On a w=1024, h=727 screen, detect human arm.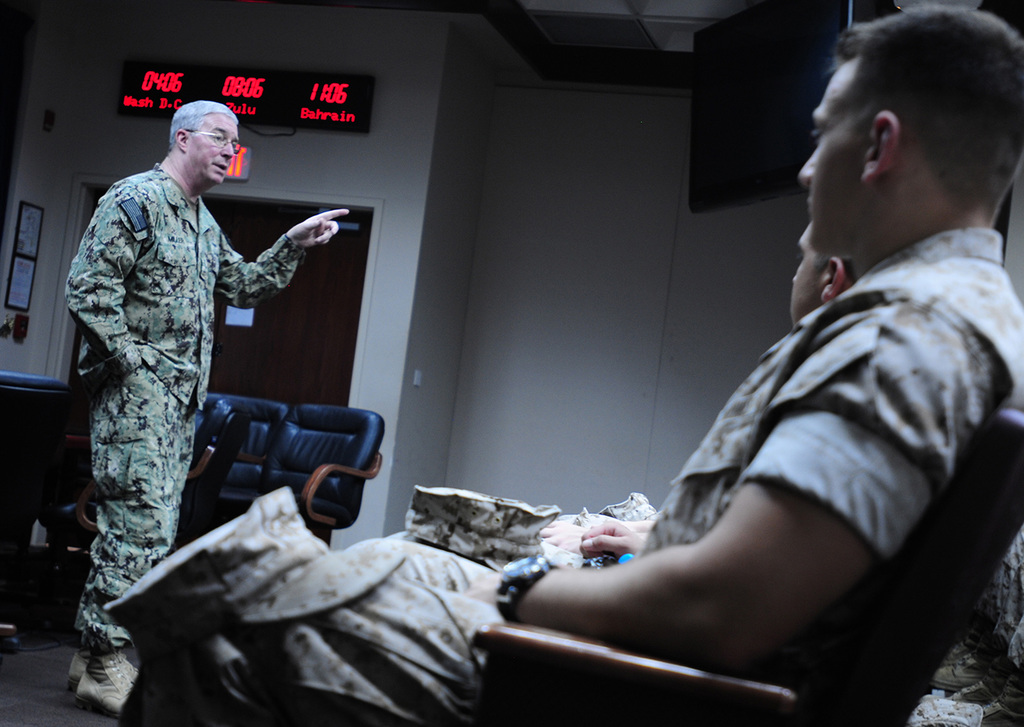
detection(523, 323, 937, 681).
